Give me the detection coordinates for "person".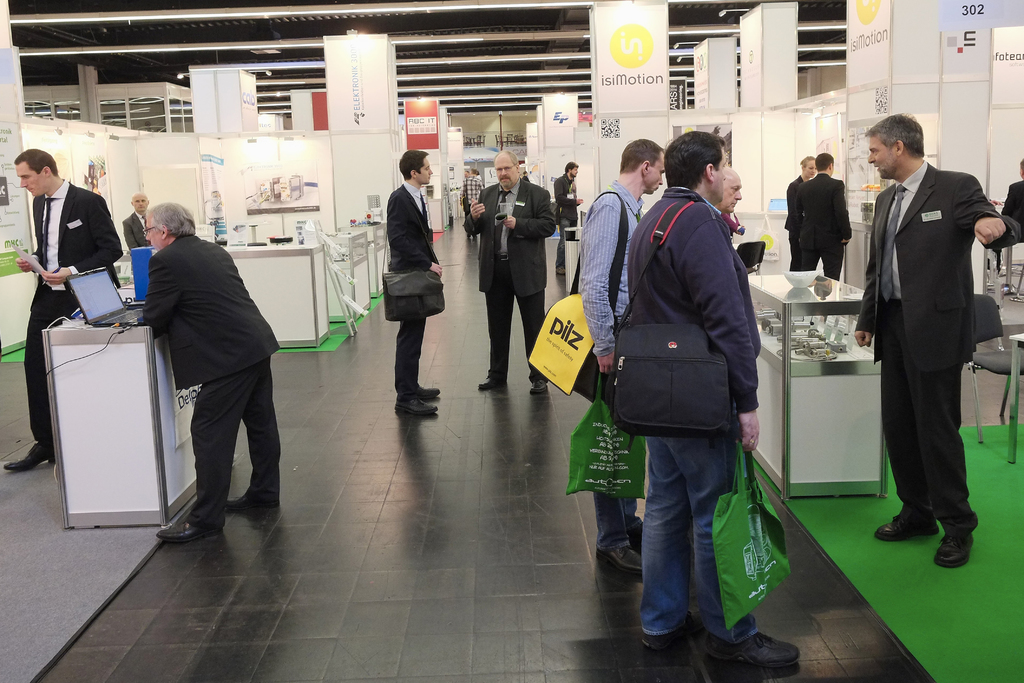
x1=998, y1=149, x2=1023, y2=268.
